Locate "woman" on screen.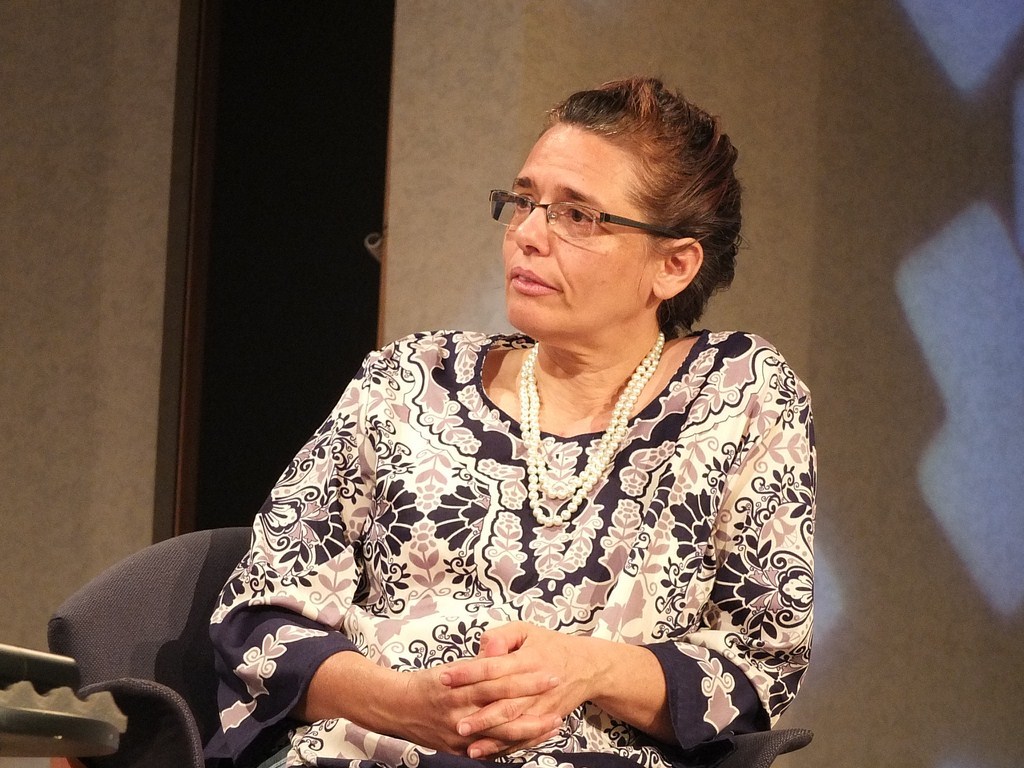
On screen at 205, 92, 800, 764.
